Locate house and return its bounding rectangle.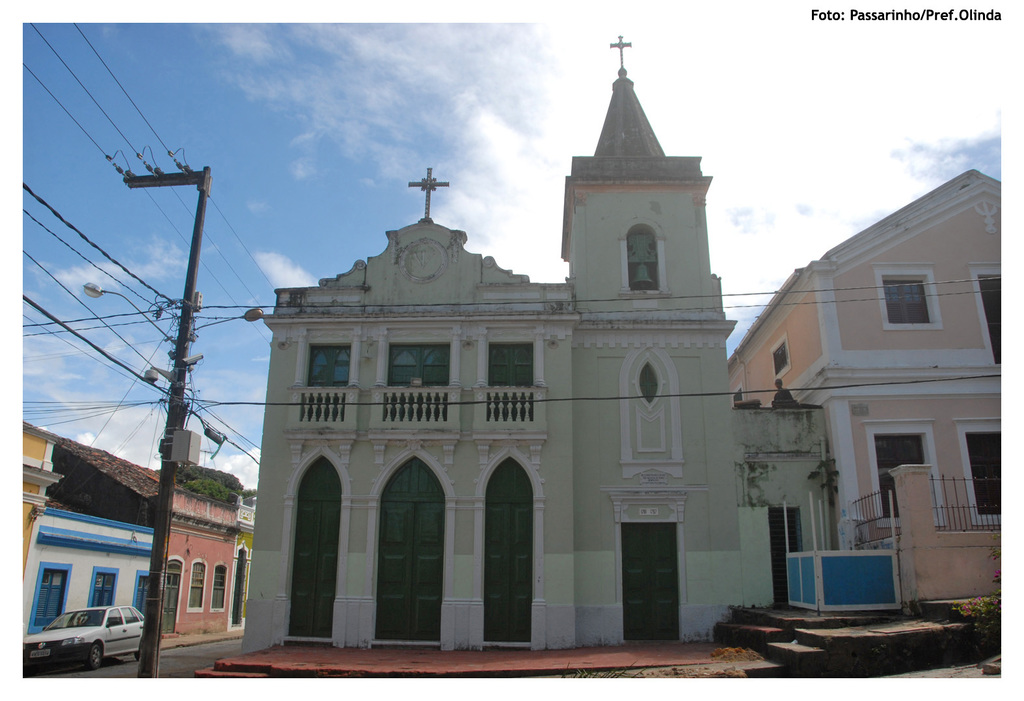
[left=25, top=489, right=140, bottom=653].
